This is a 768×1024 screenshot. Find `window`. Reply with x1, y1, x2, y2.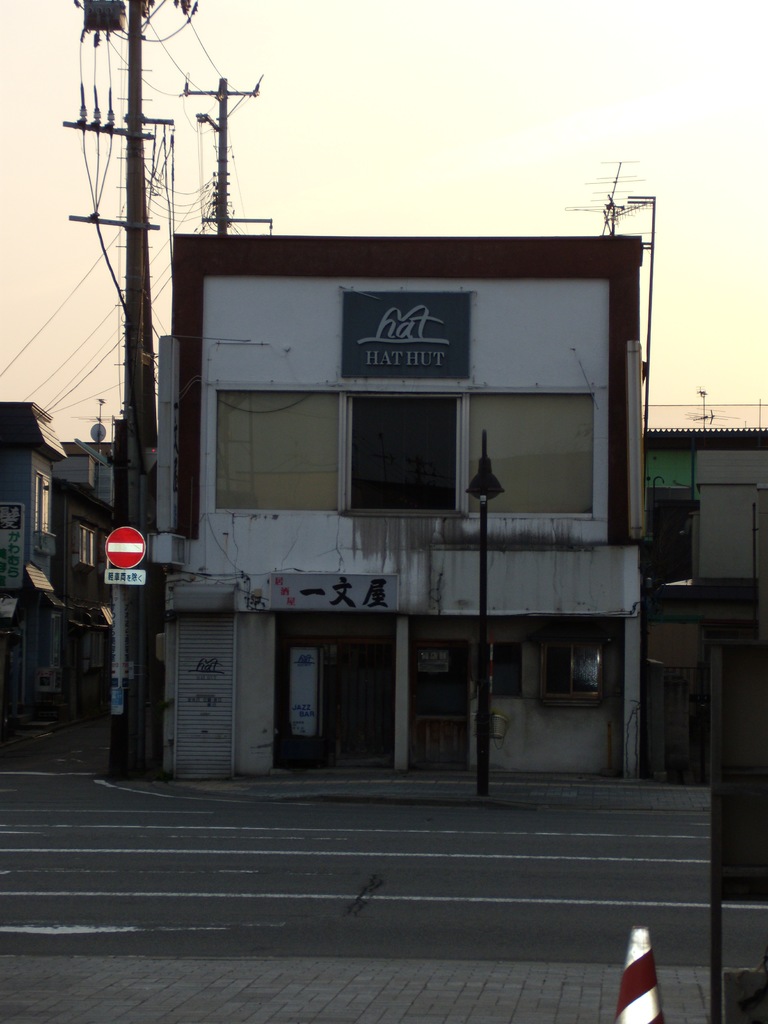
646, 488, 702, 584.
